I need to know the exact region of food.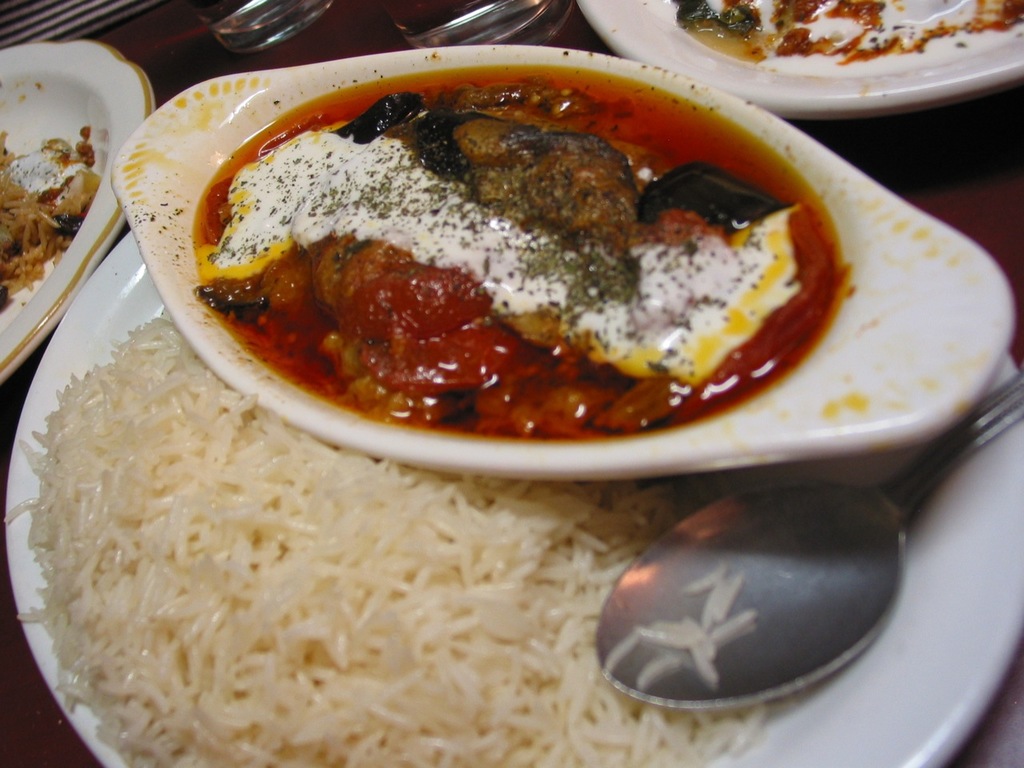
Region: detection(661, 0, 1023, 76).
